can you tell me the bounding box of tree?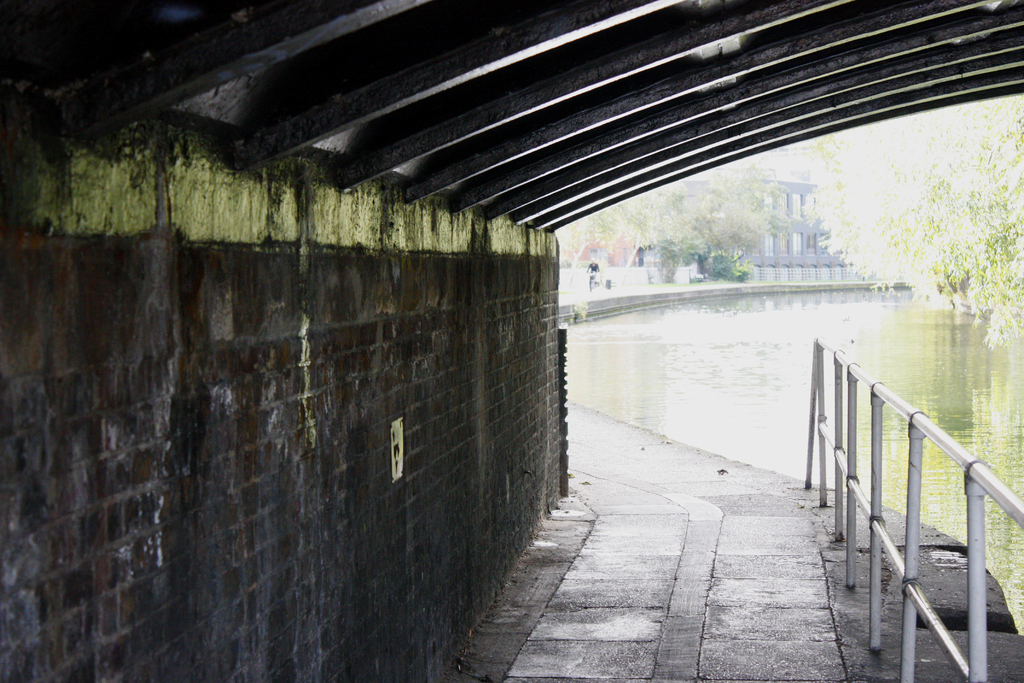
815:122:1011:298.
